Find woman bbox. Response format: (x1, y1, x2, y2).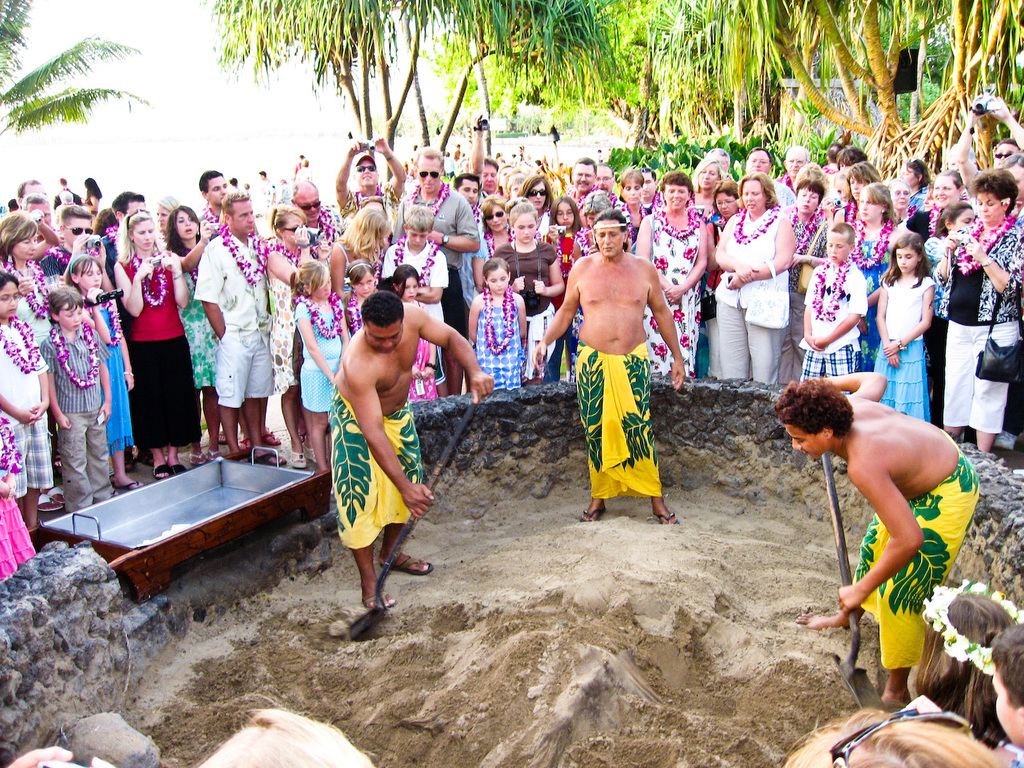
(744, 145, 793, 215).
